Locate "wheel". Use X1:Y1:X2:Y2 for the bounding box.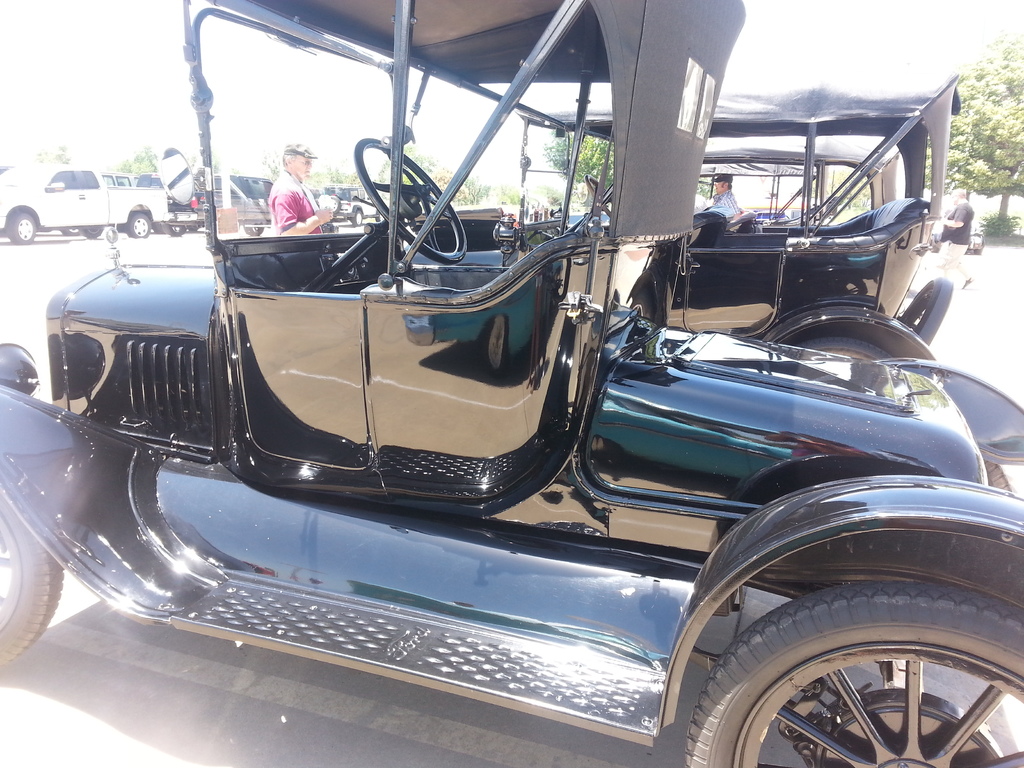
356:134:472:261.
